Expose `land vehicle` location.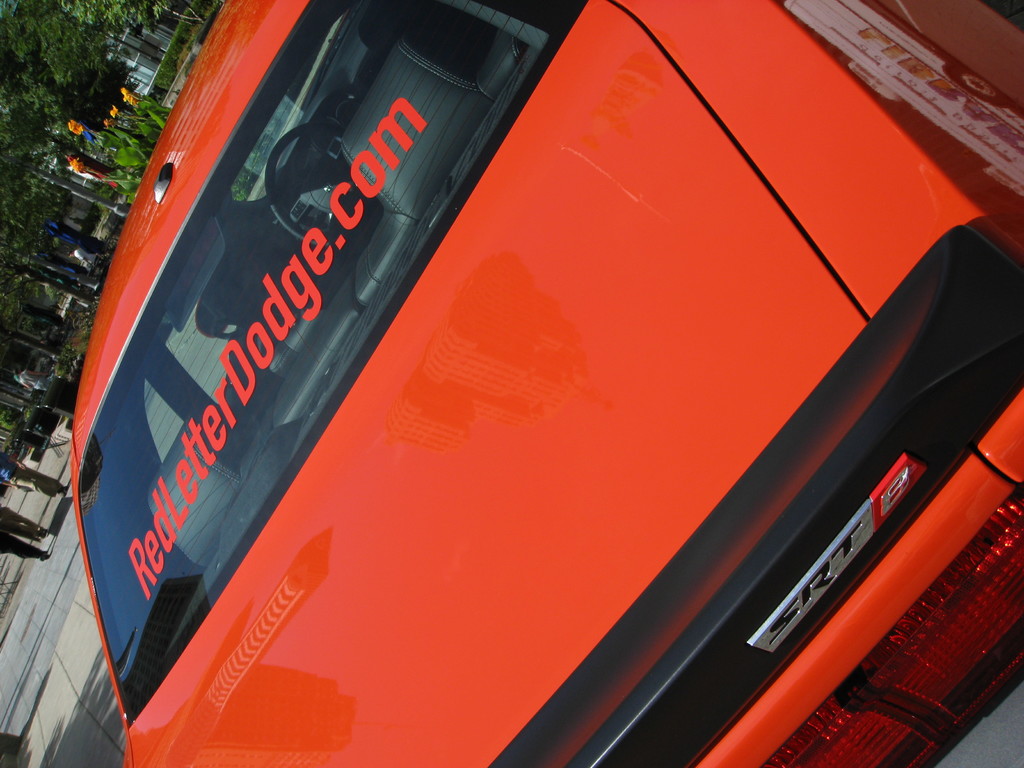
Exposed at box(52, 0, 1003, 762).
